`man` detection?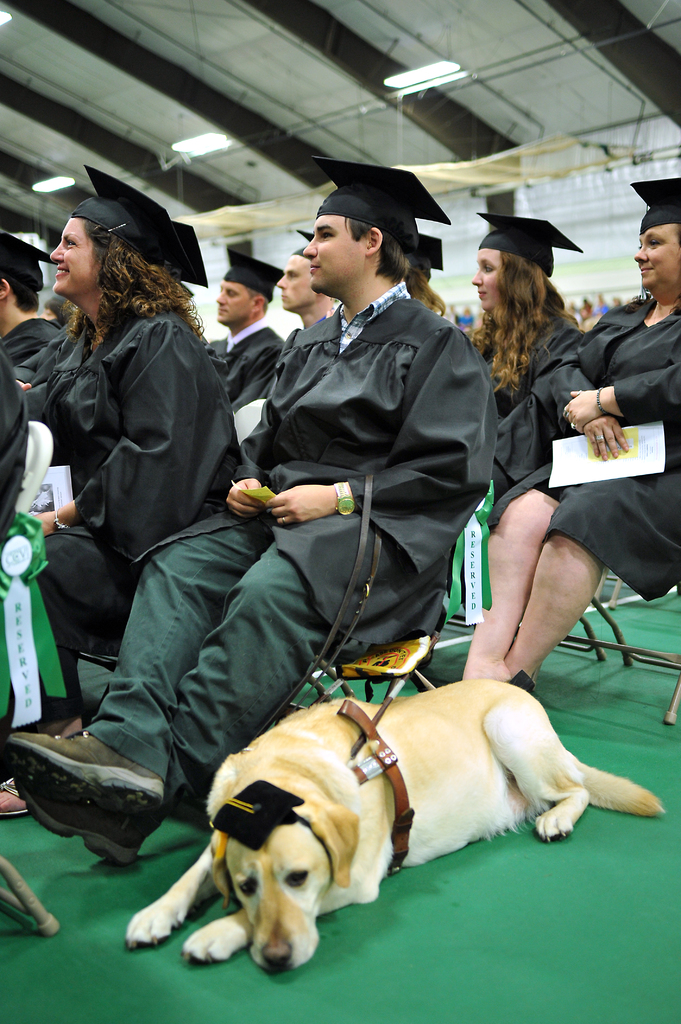
pyautogui.locateOnScreen(193, 245, 282, 428)
